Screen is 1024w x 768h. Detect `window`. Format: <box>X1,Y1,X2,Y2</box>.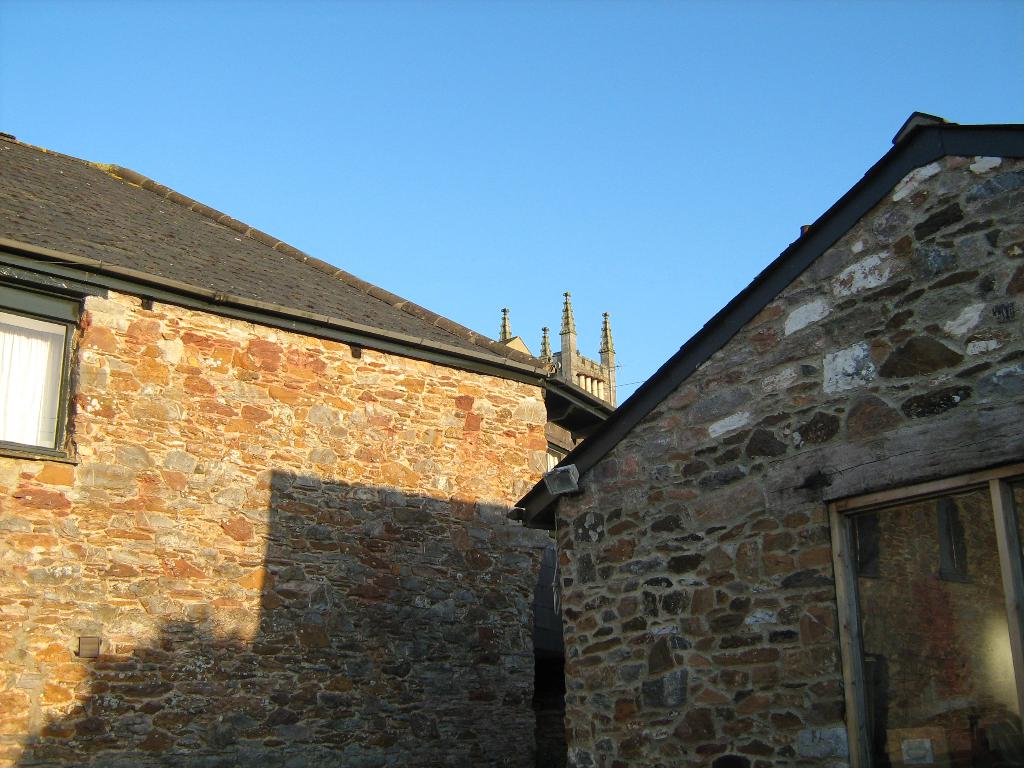
<box>831,454,1023,767</box>.
